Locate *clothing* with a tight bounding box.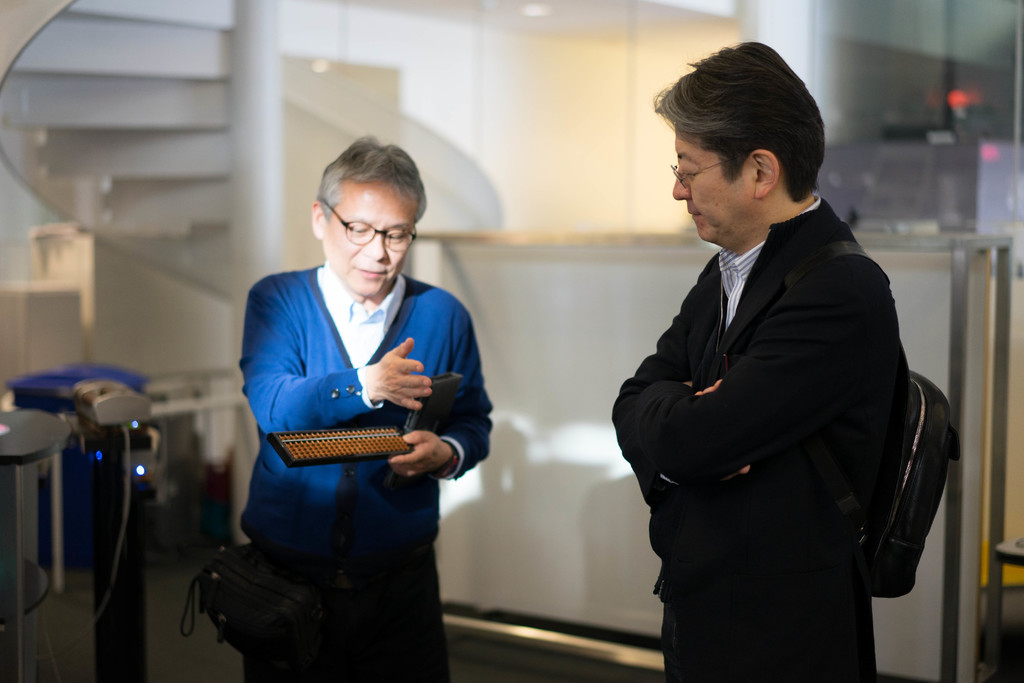
[x1=602, y1=194, x2=945, y2=679].
